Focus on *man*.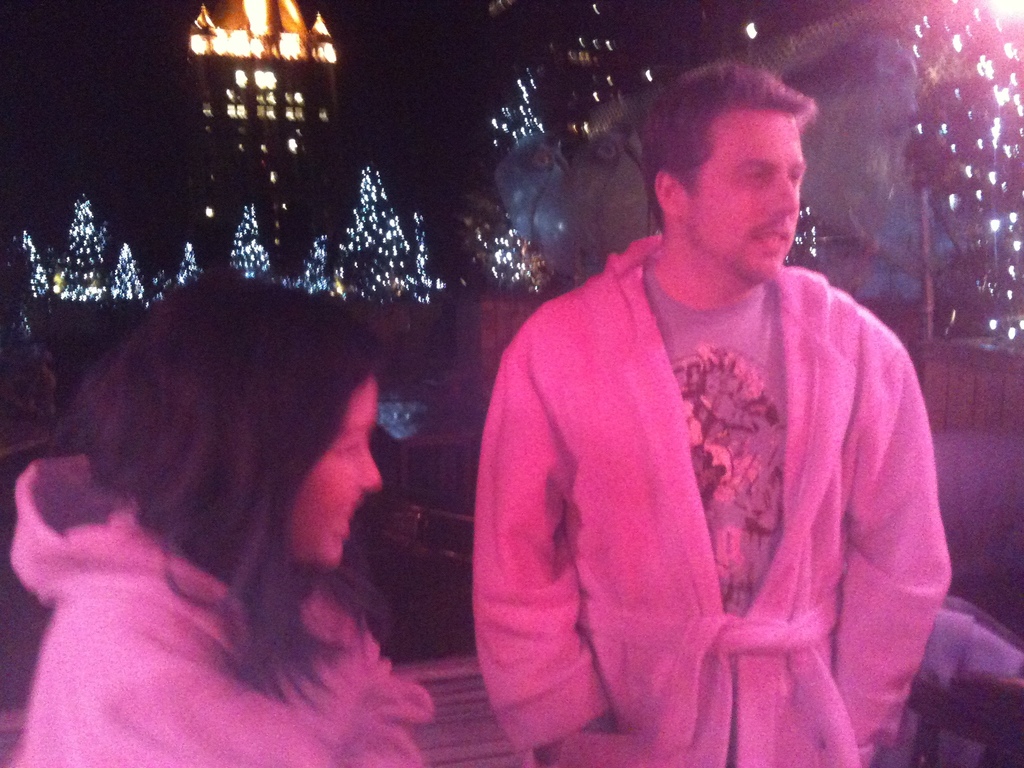
Focused at <bbox>460, 25, 981, 767</bbox>.
